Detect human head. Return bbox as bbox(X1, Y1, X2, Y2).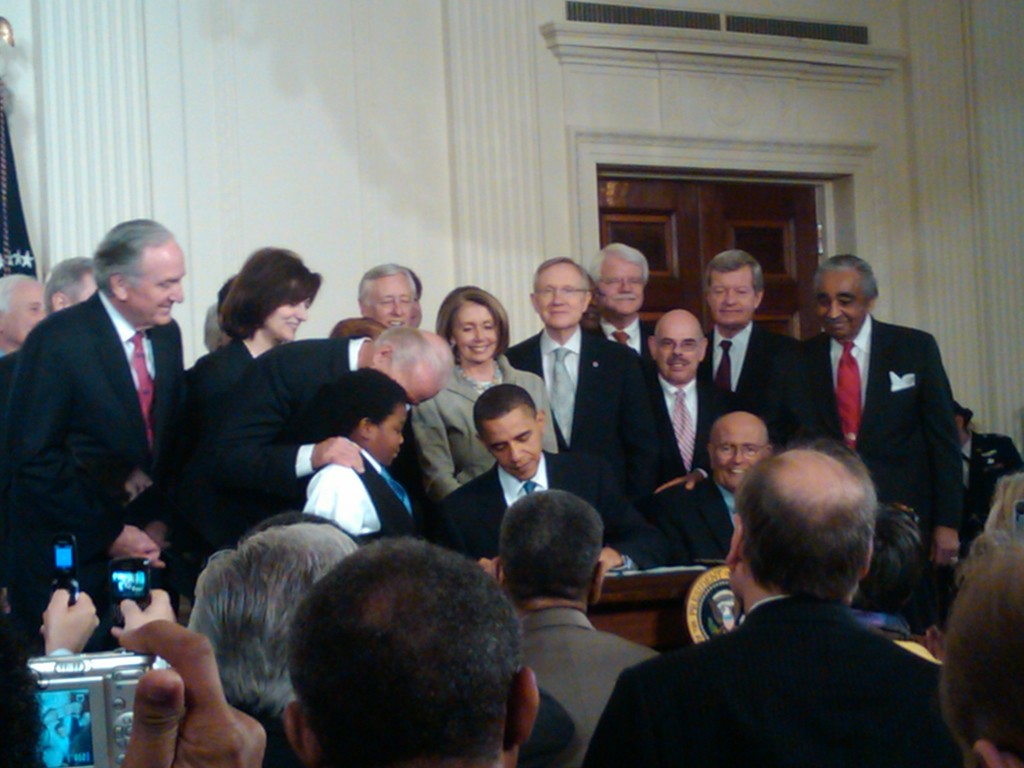
bbox(40, 257, 100, 309).
